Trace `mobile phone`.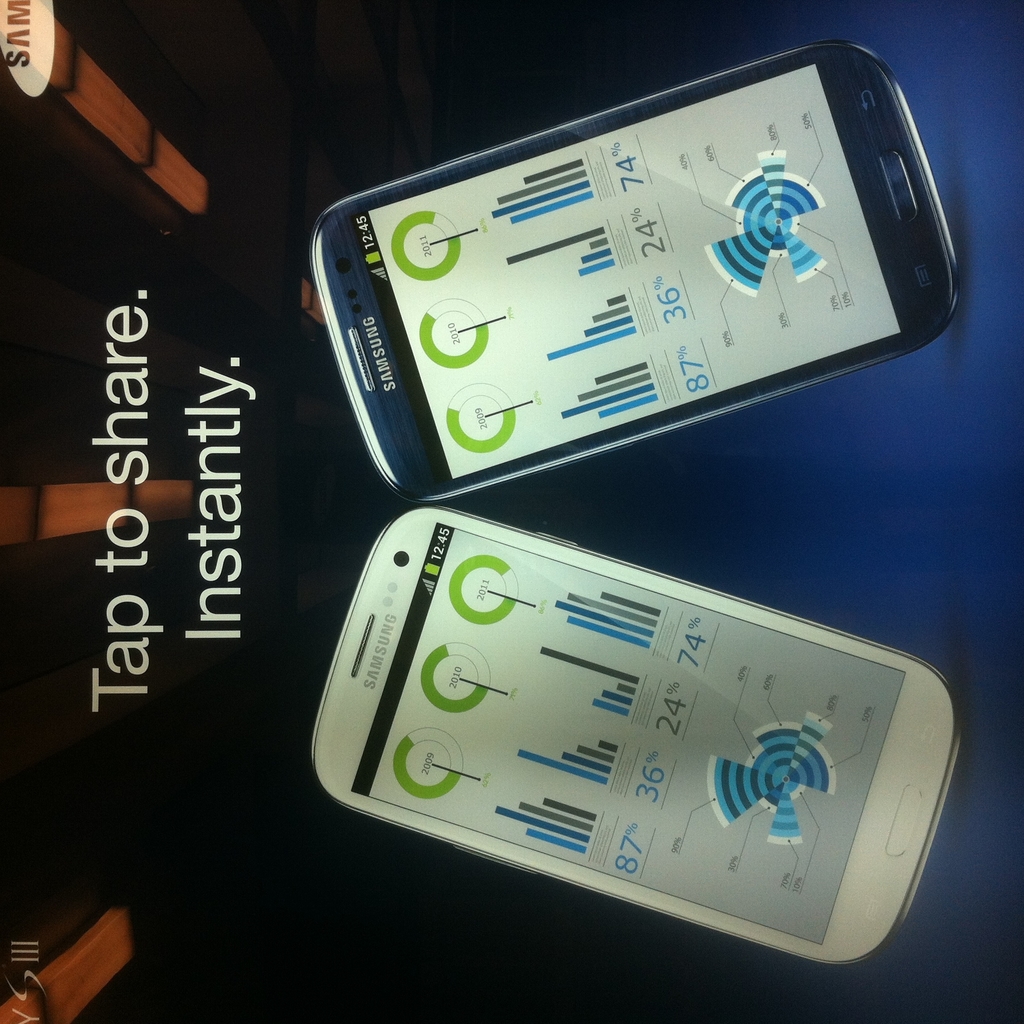
Traced to box=[304, 509, 964, 964].
